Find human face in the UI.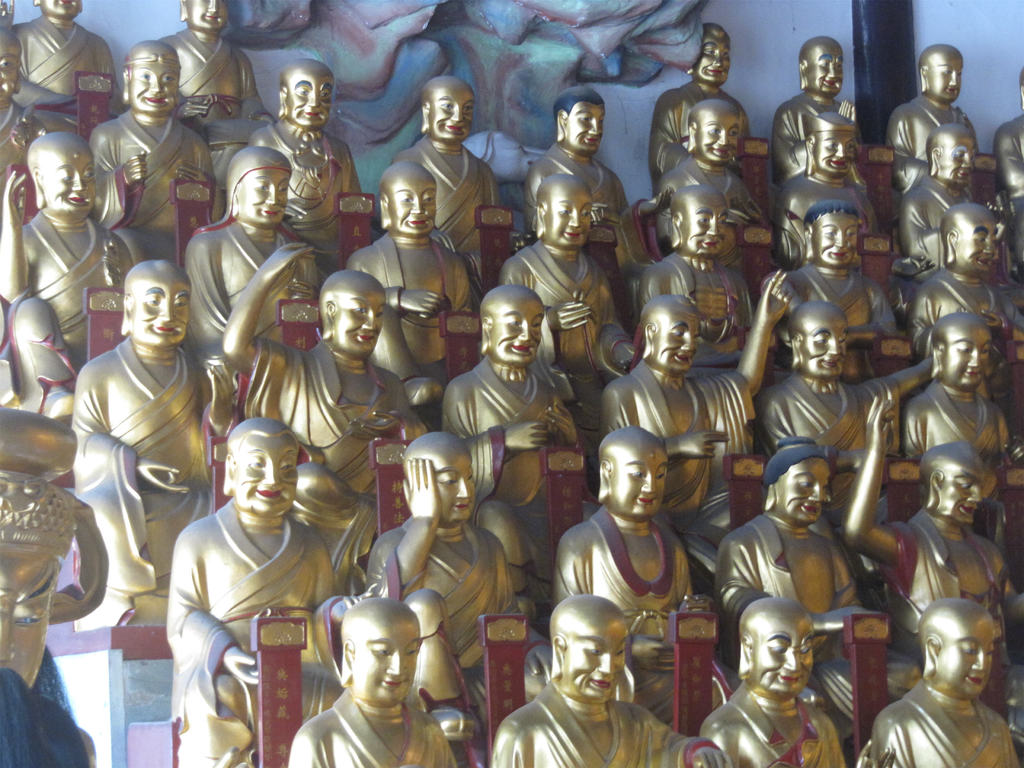
UI element at 433 451 474 520.
